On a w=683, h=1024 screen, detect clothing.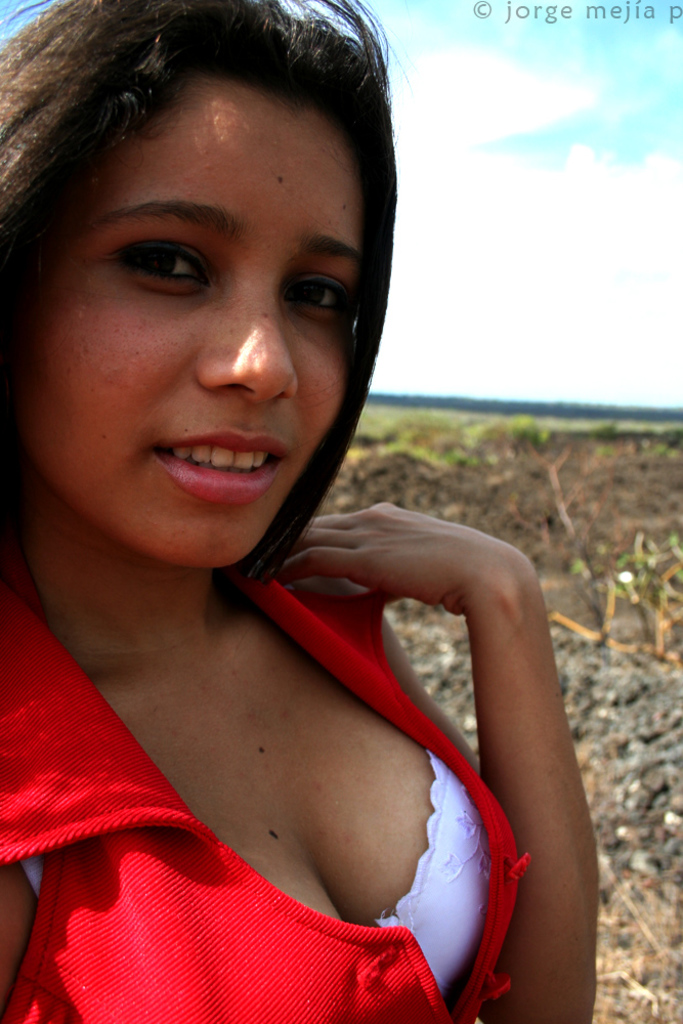
<region>45, 620, 550, 1007</region>.
